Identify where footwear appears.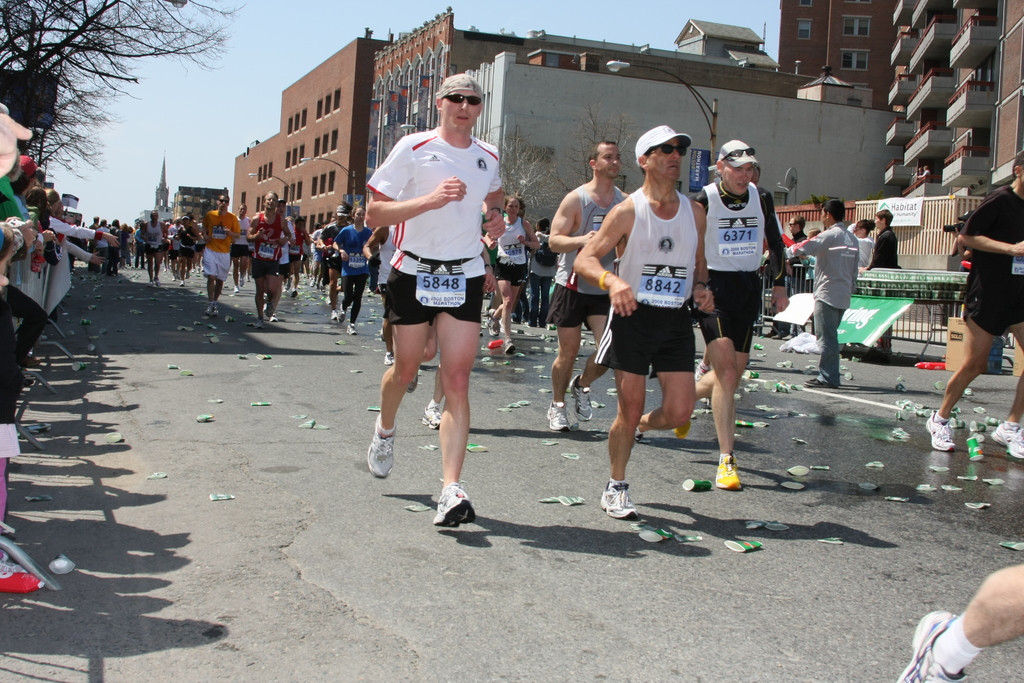
Appears at {"x1": 207, "y1": 300, "x2": 220, "y2": 316}.
